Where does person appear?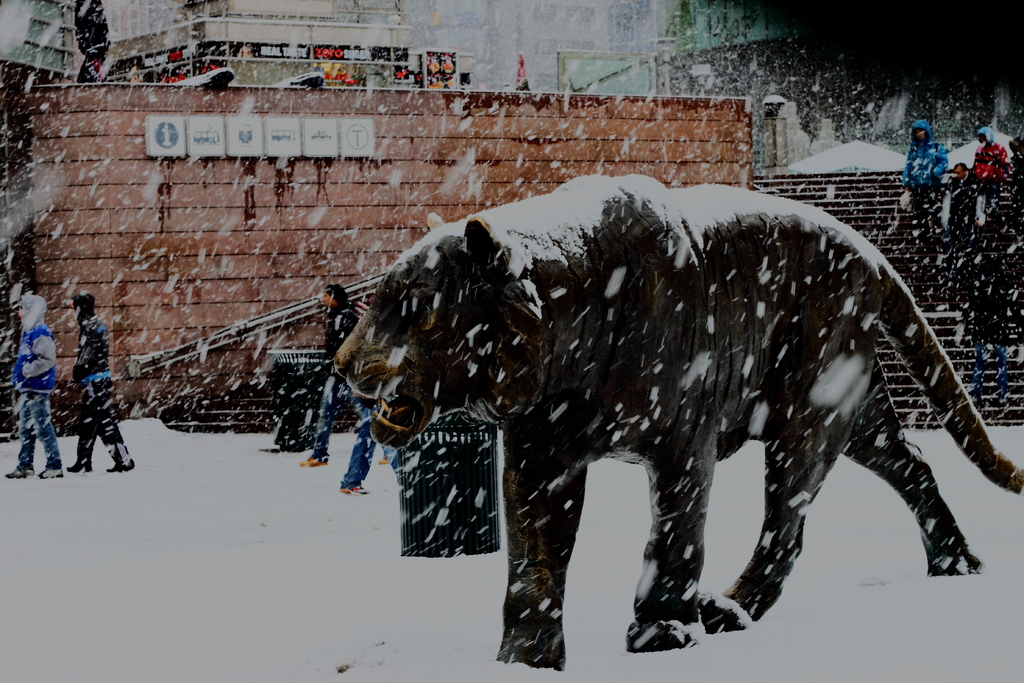
Appears at <box>49,293,129,483</box>.
